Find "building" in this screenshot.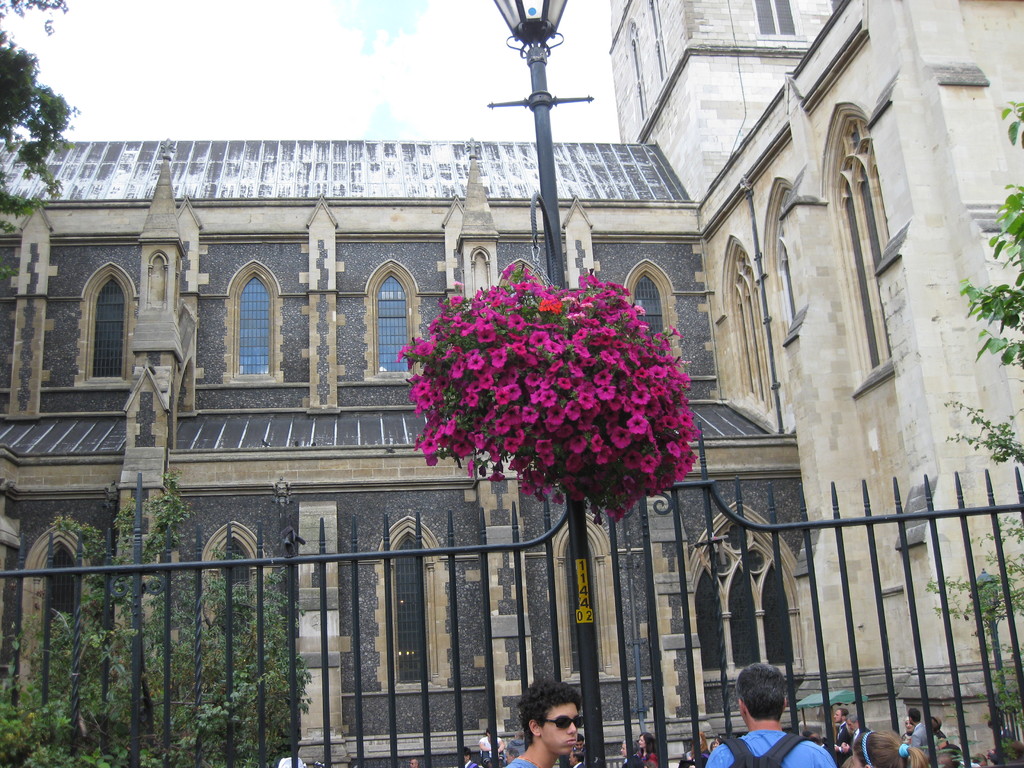
The bounding box for "building" is [0,141,799,767].
